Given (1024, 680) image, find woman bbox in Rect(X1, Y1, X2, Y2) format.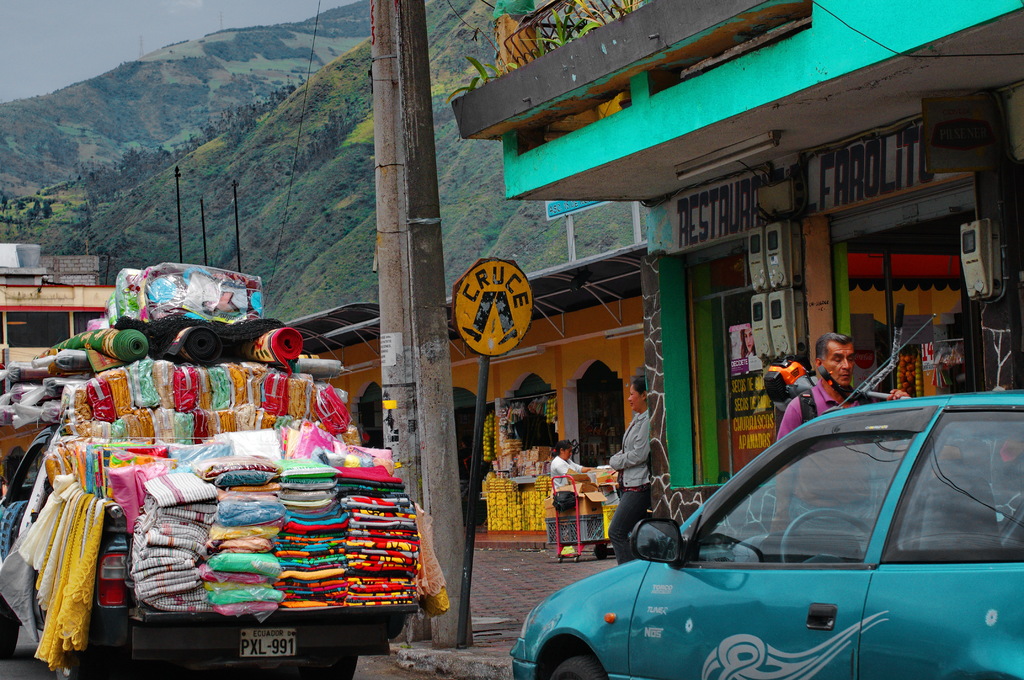
Rect(735, 325, 756, 359).
